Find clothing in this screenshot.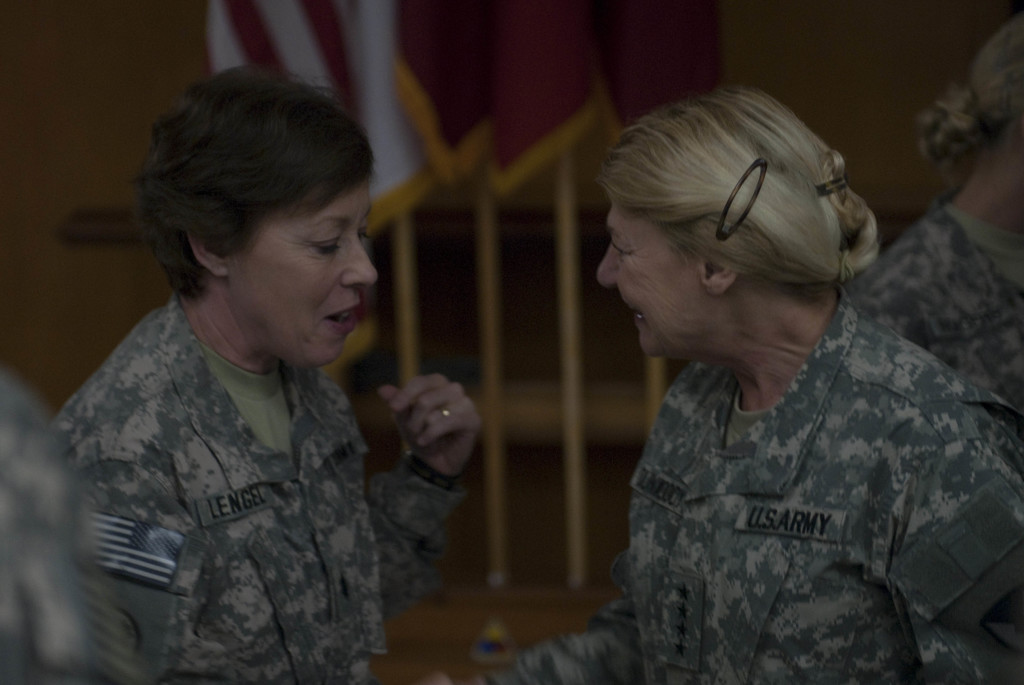
The bounding box for clothing is (left=850, top=196, right=1023, bottom=446).
